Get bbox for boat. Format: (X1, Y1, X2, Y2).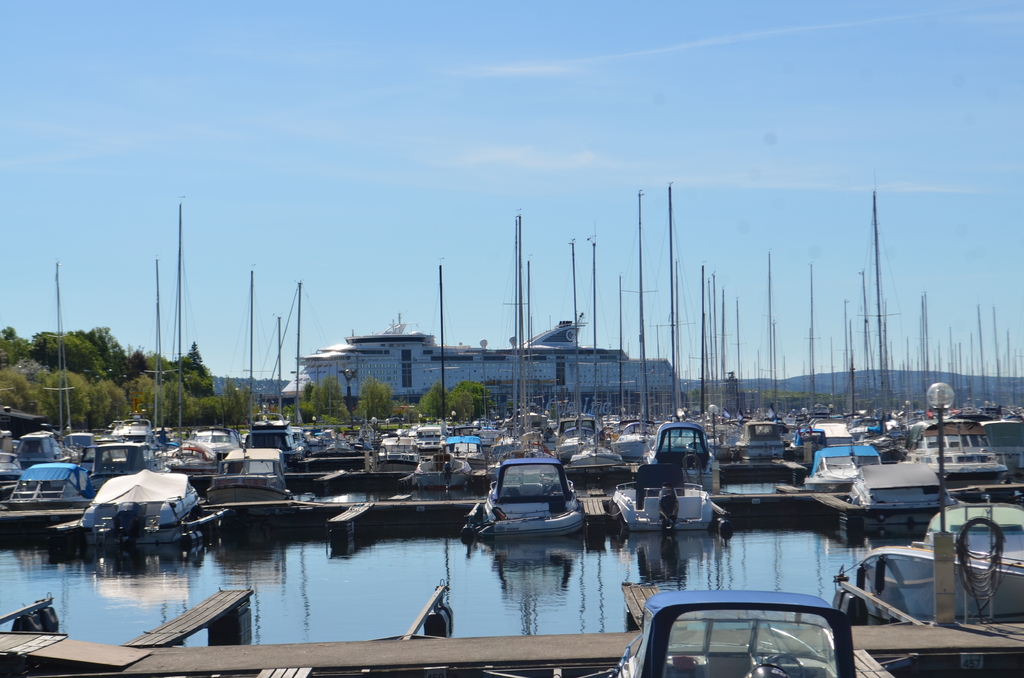
(610, 586, 863, 677).
